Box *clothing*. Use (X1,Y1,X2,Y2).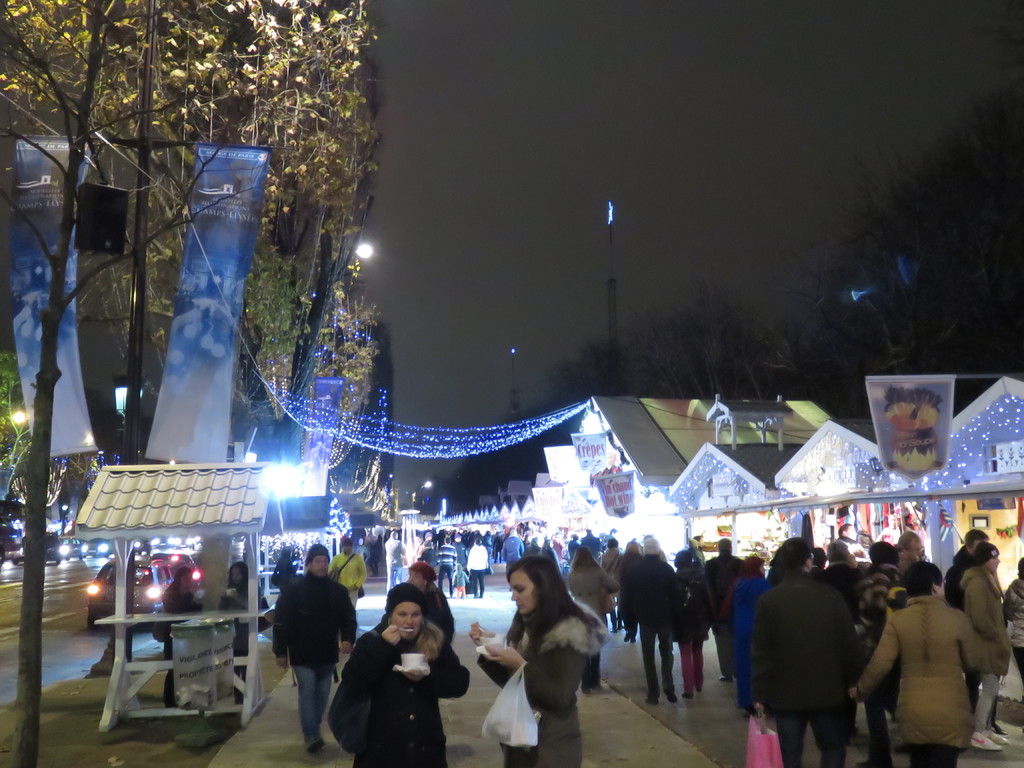
(423,583,456,640).
